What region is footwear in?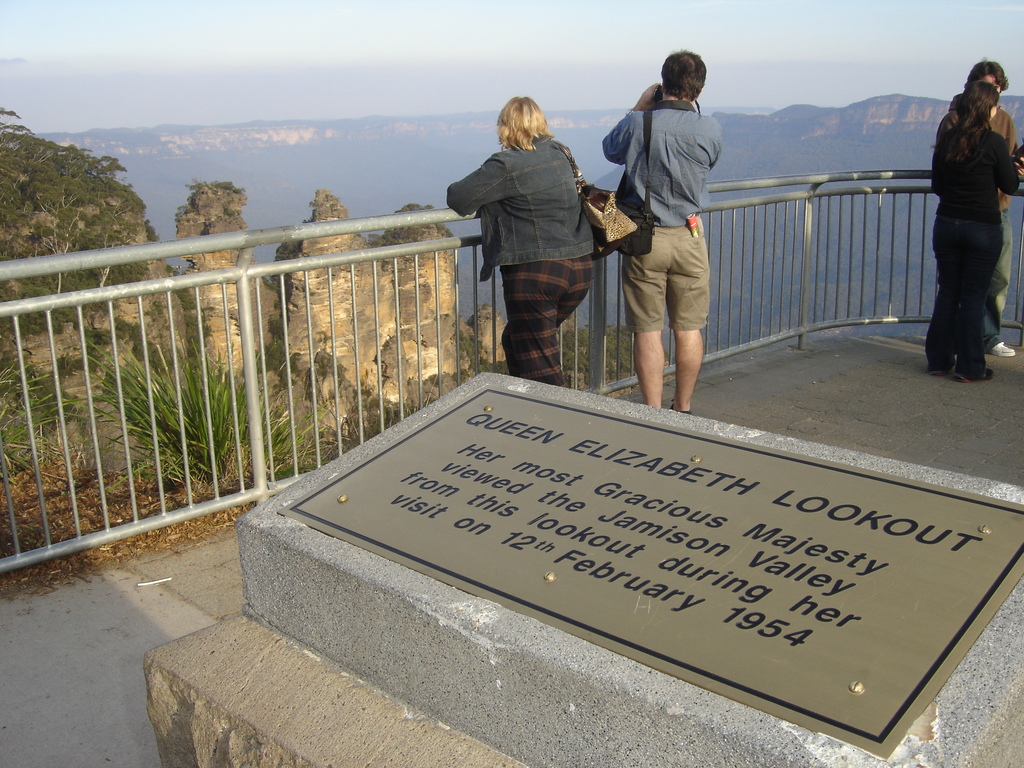
locate(985, 335, 1007, 358).
